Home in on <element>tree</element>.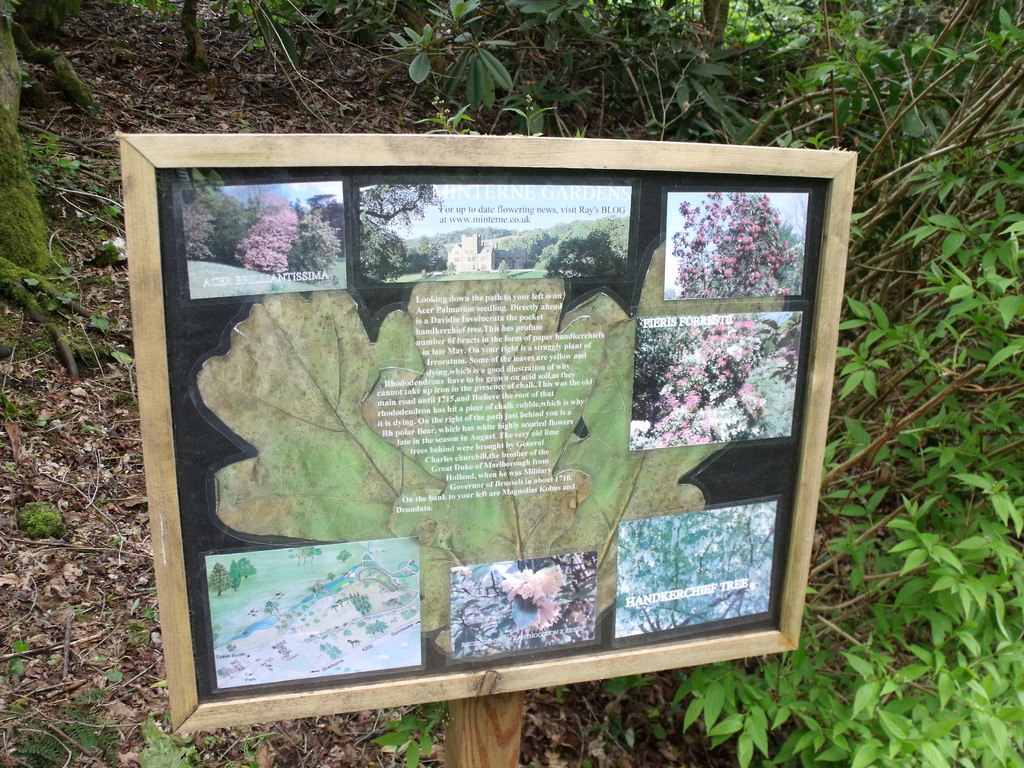
Homed in at x1=292 y1=548 x2=307 y2=565.
